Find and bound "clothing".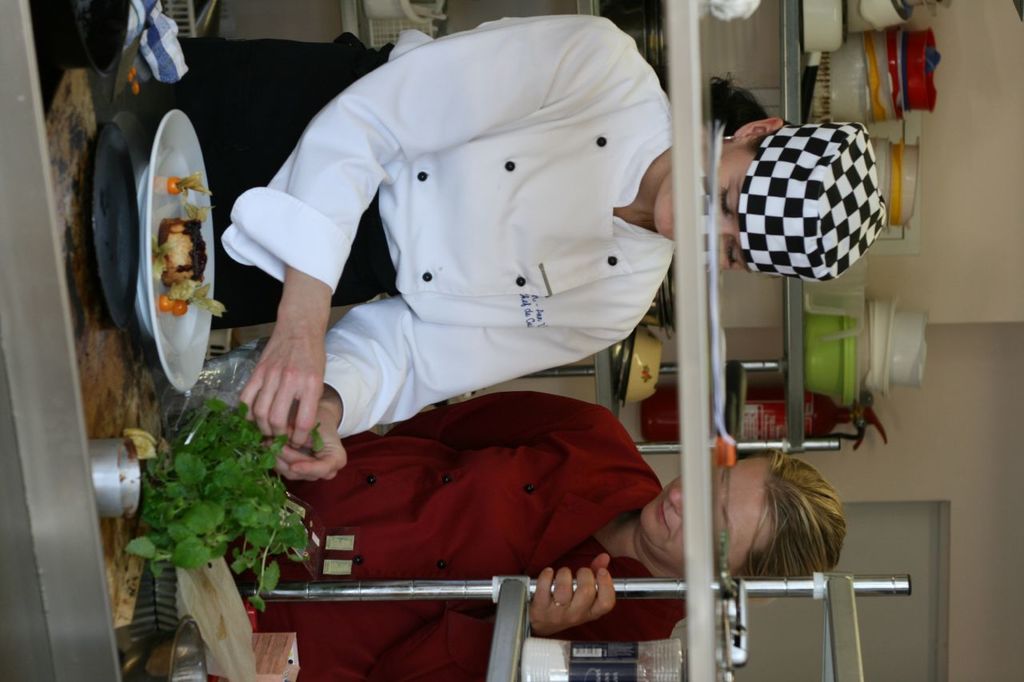
Bound: {"x1": 212, "y1": 6, "x2": 699, "y2": 479}.
